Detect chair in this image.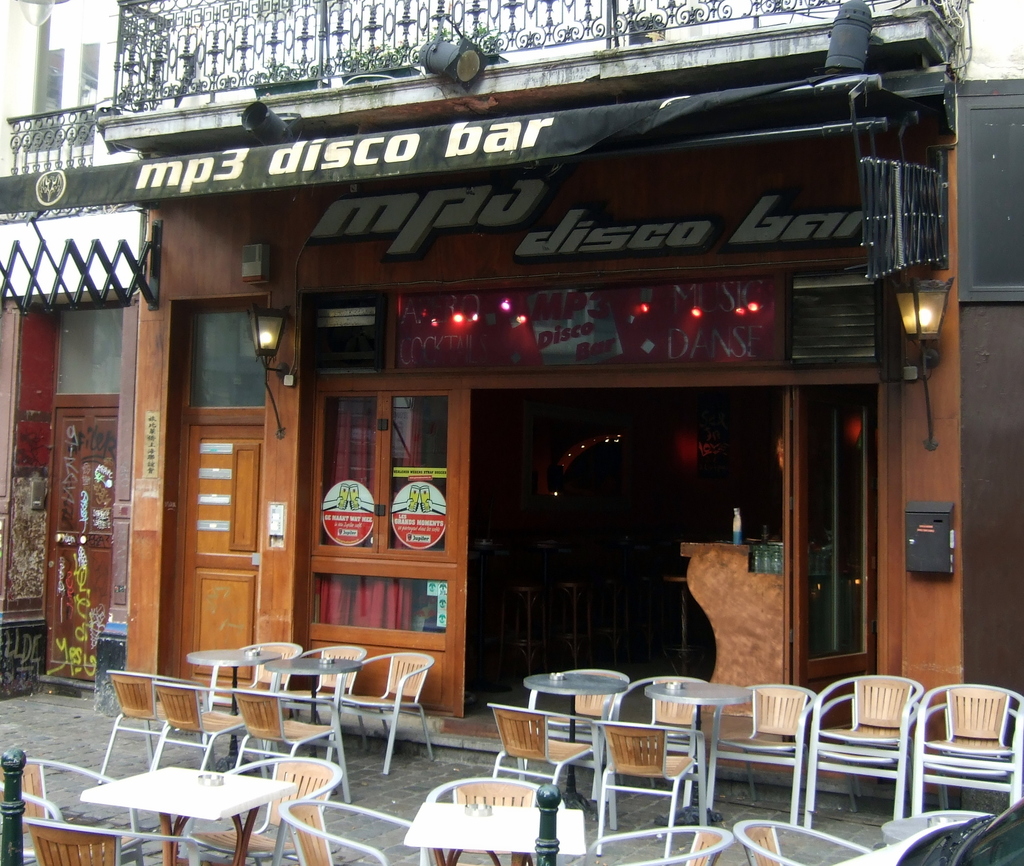
Detection: [491,703,604,810].
